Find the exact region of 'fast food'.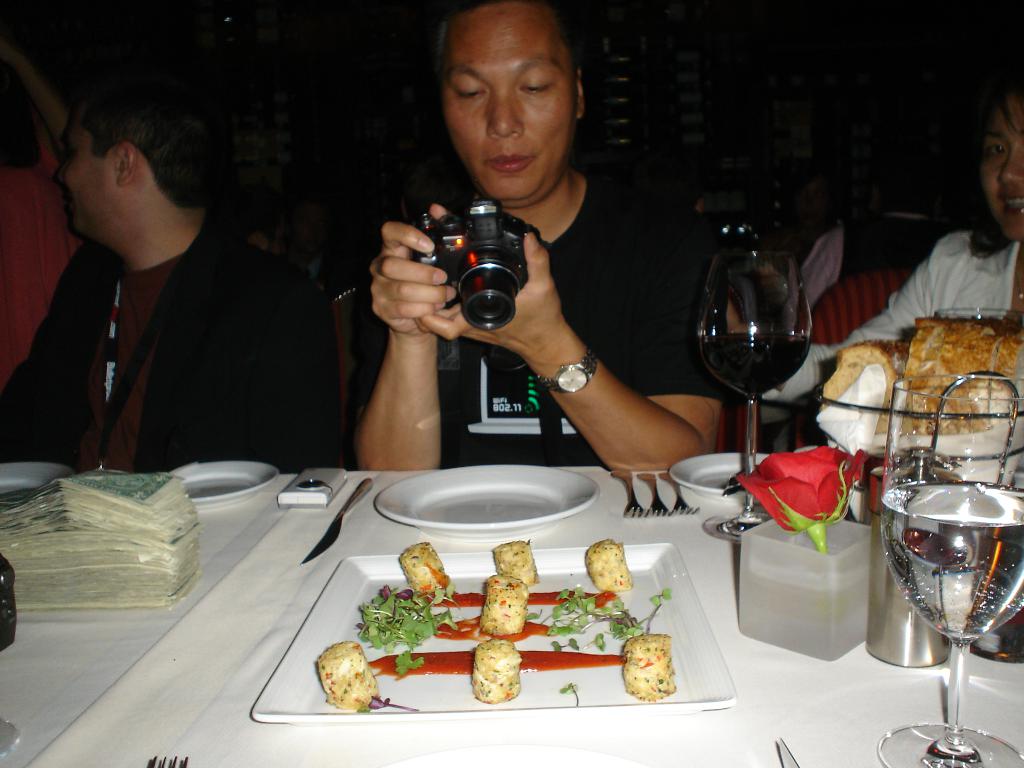
Exact region: bbox=[314, 639, 380, 708].
